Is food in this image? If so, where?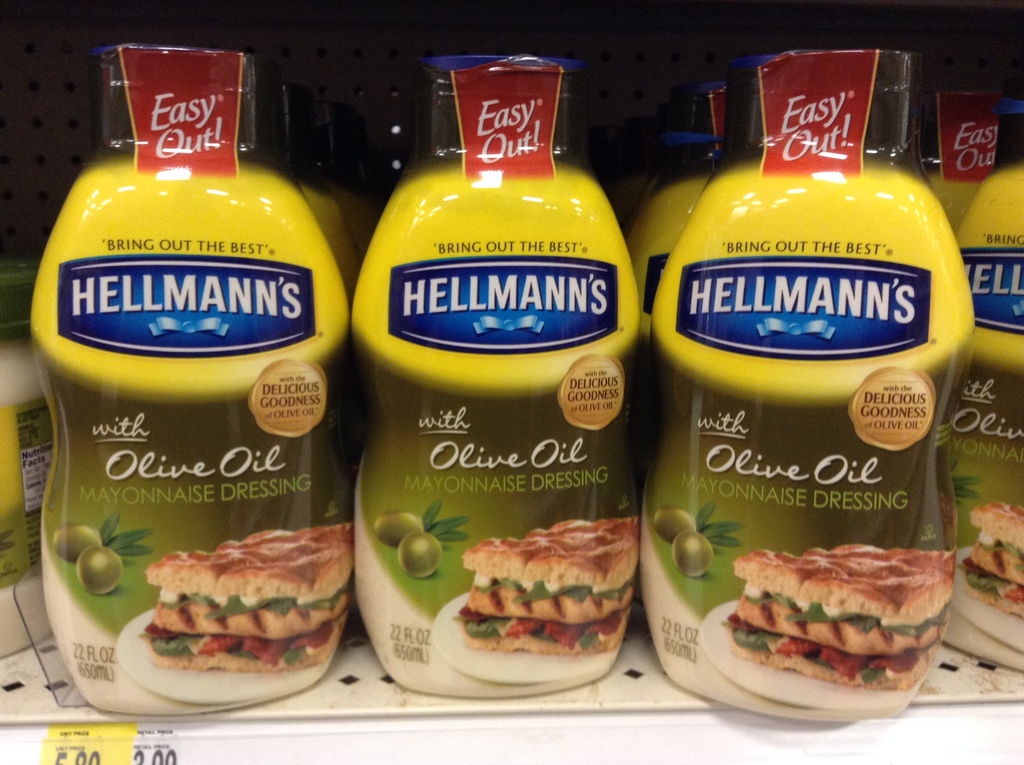
Yes, at BBox(399, 529, 442, 583).
